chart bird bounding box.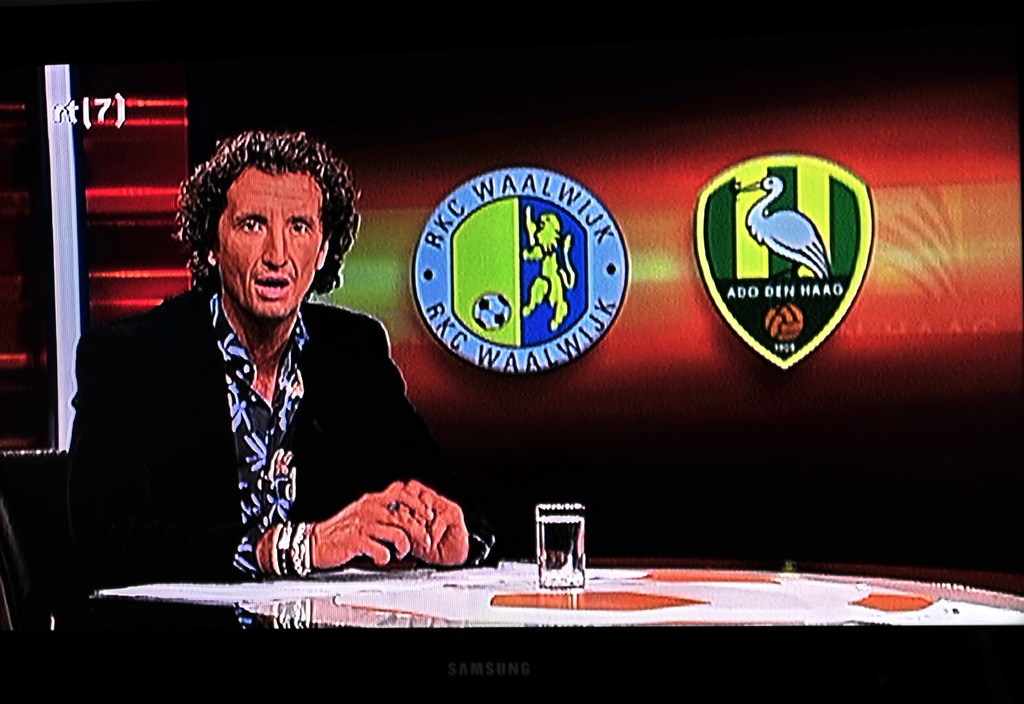
Charted: left=737, top=173, right=834, bottom=278.
